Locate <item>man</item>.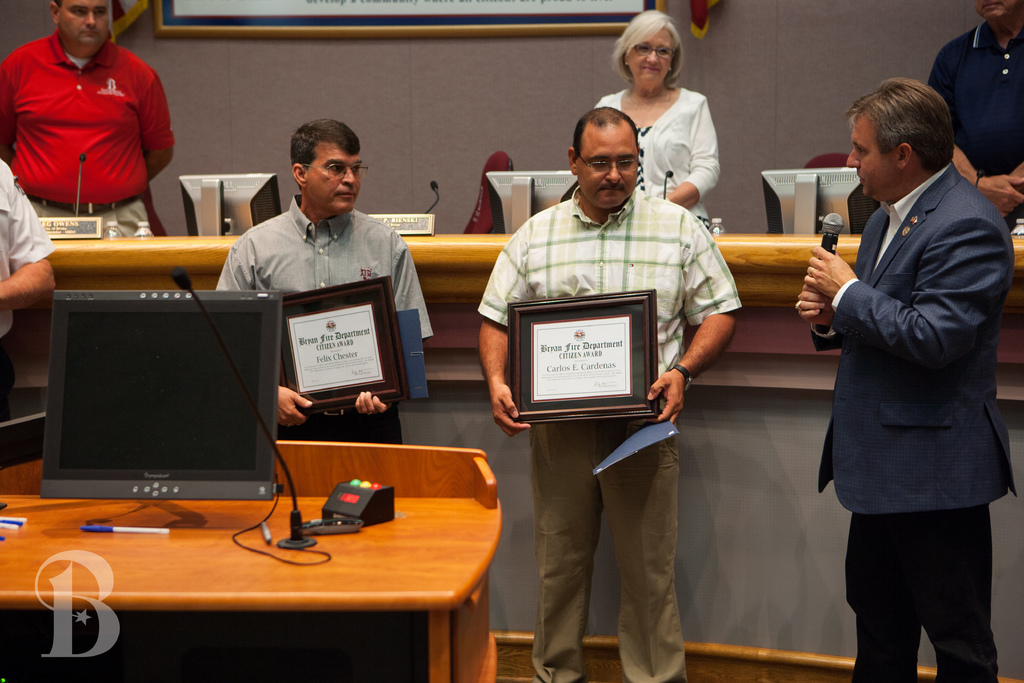
Bounding box: (0,0,173,235).
